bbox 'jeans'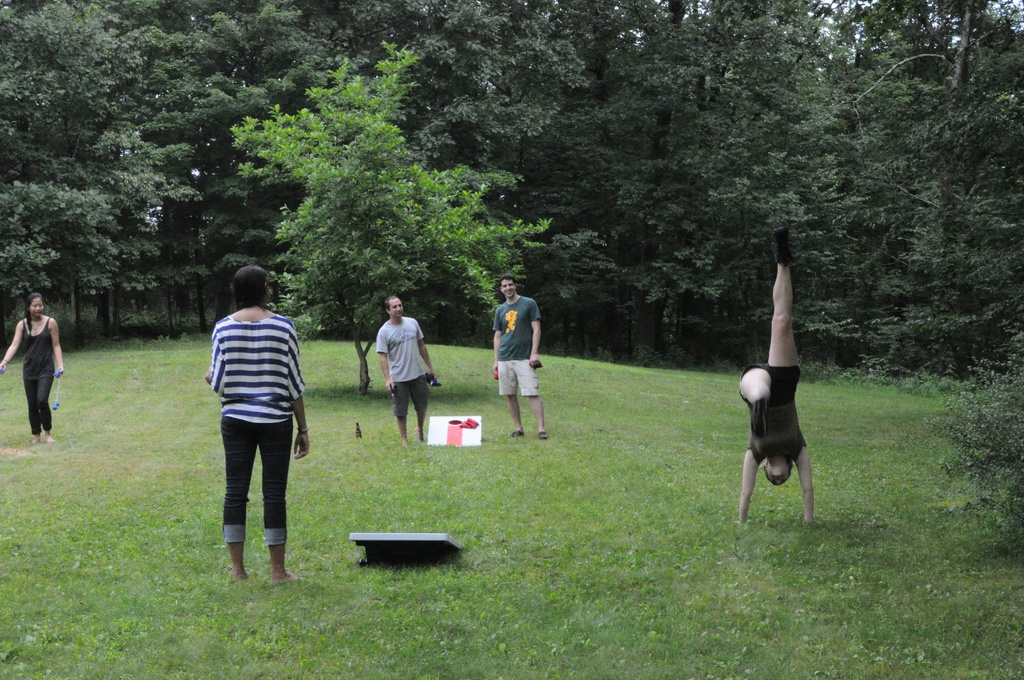
18/374/53/437
